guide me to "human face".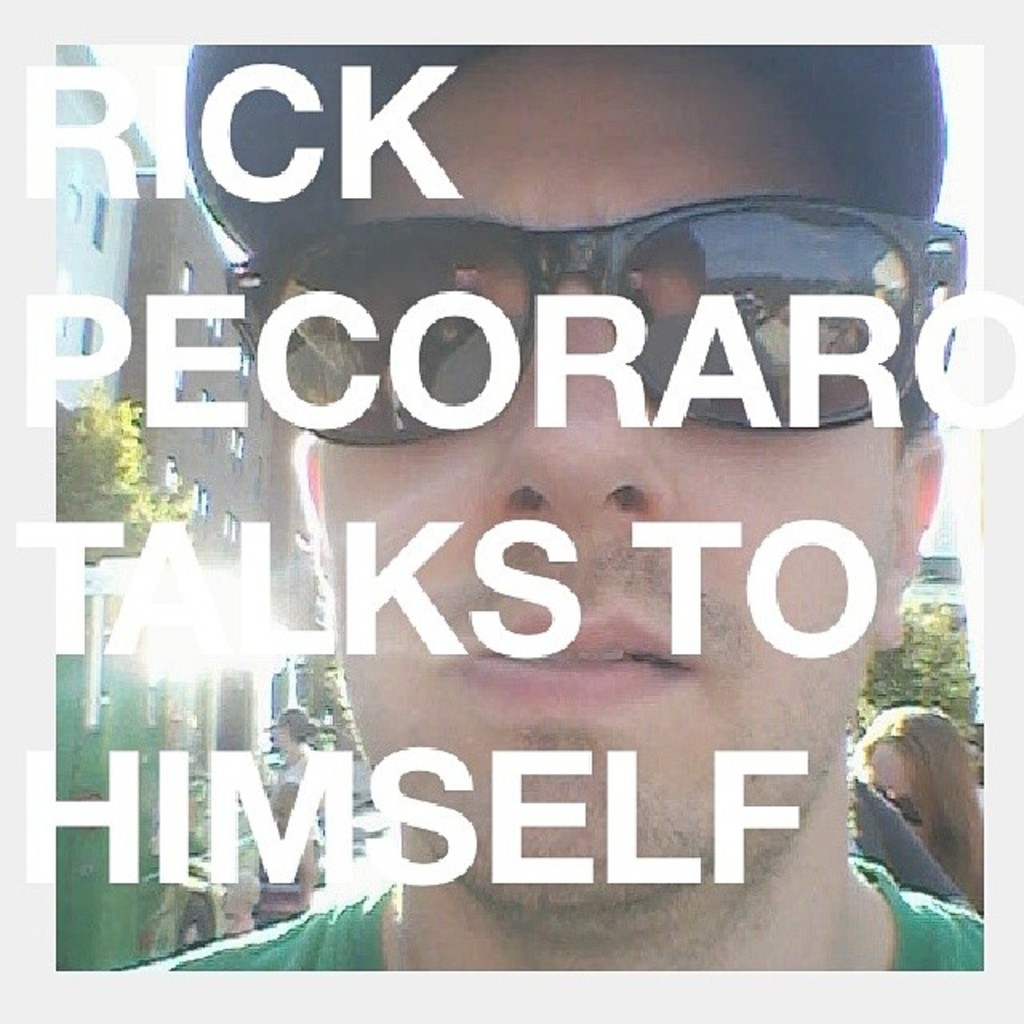
Guidance: 318/48/893/912.
